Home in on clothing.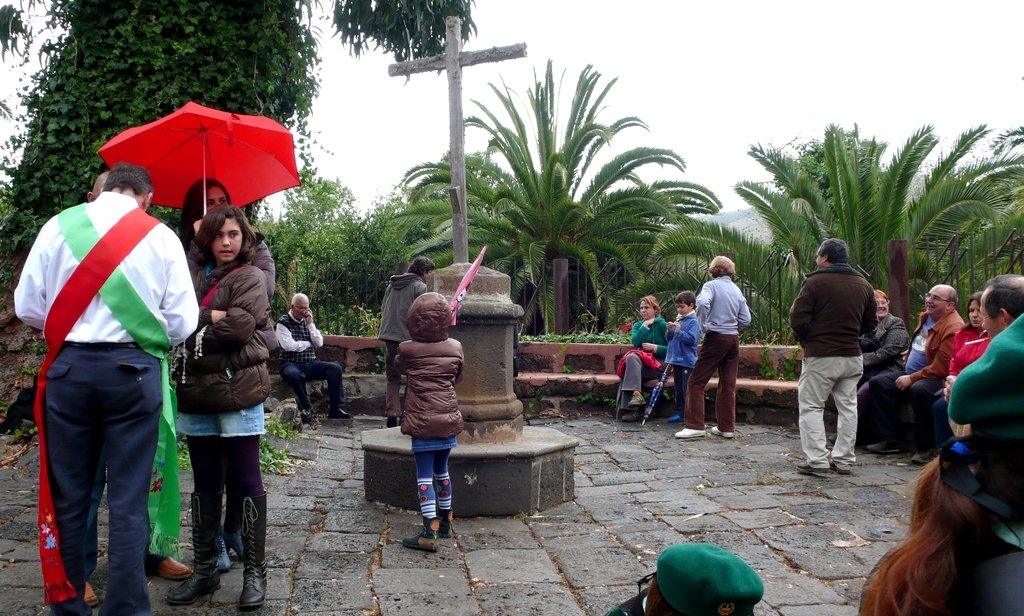
Homed in at 239:232:277:295.
